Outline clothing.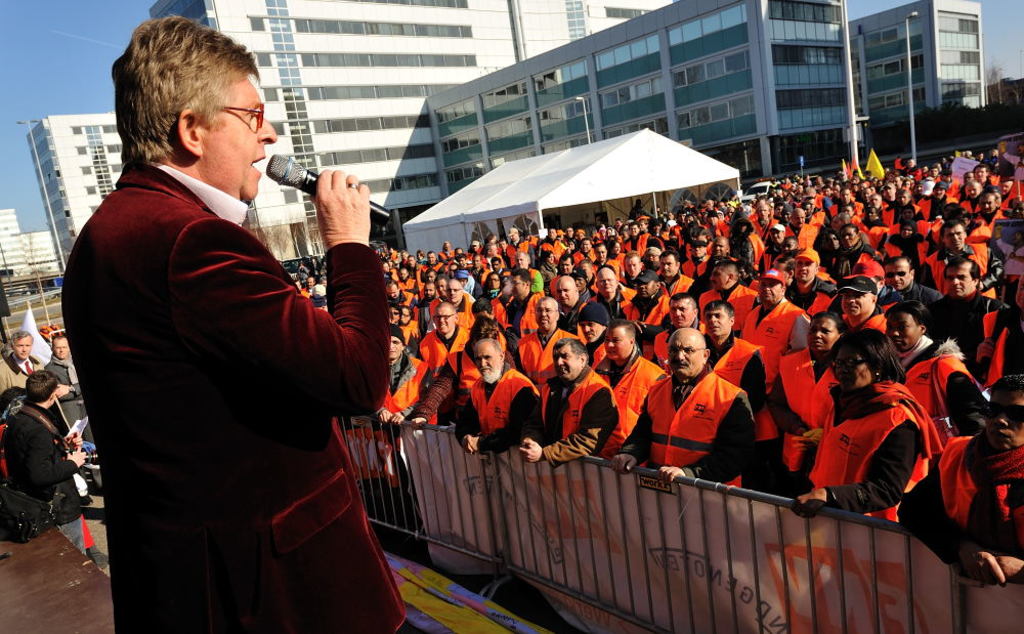
Outline: region(693, 331, 768, 430).
